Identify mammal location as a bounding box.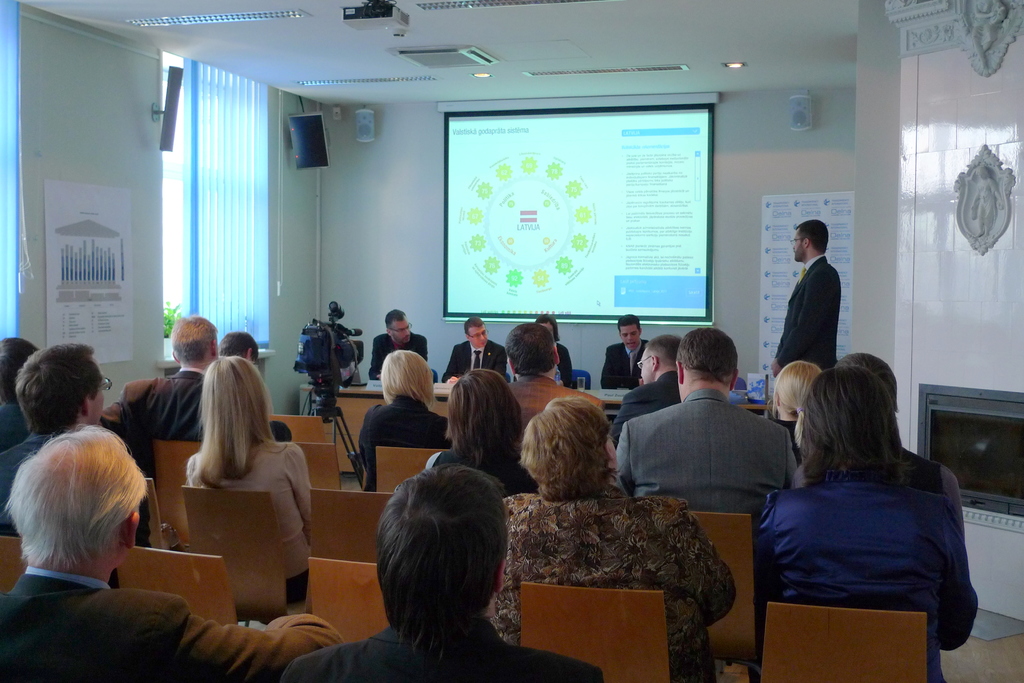
detection(767, 364, 980, 682).
